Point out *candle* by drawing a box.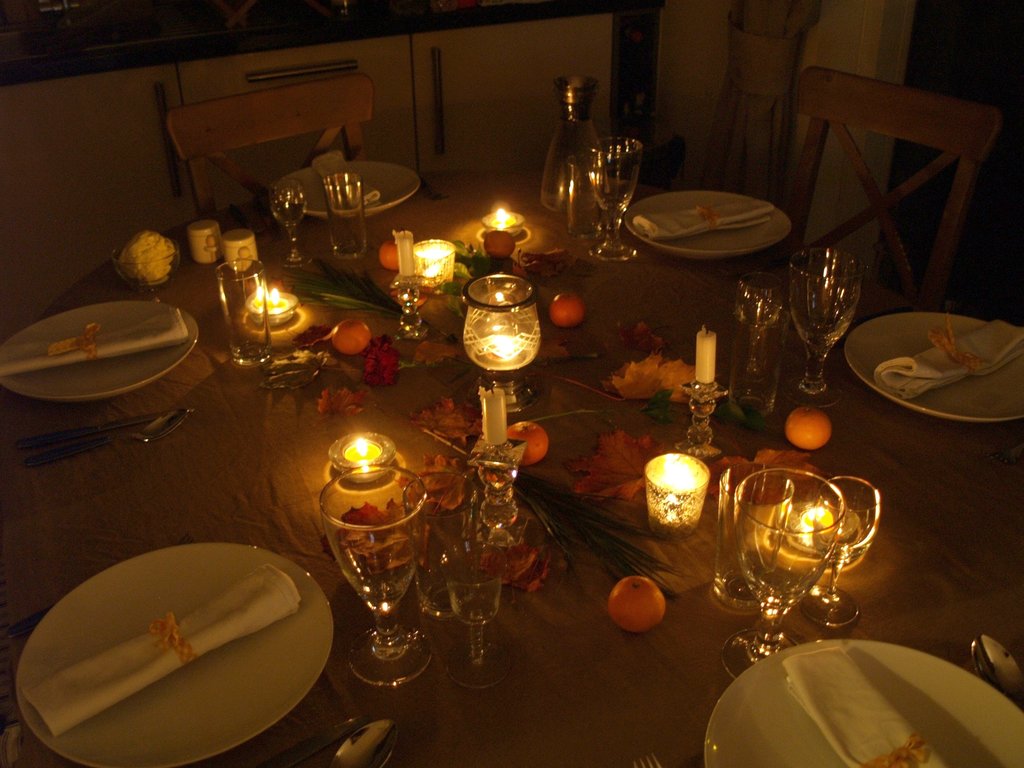
390 227 413 278.
